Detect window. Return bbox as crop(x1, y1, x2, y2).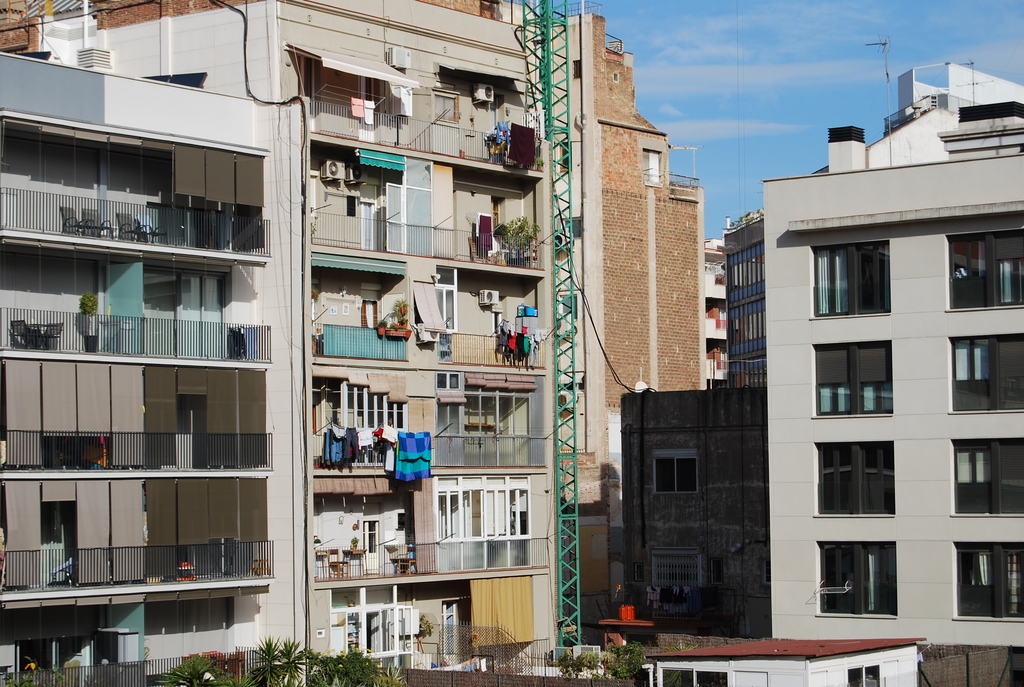
crop(364, 79, 383, 115).
